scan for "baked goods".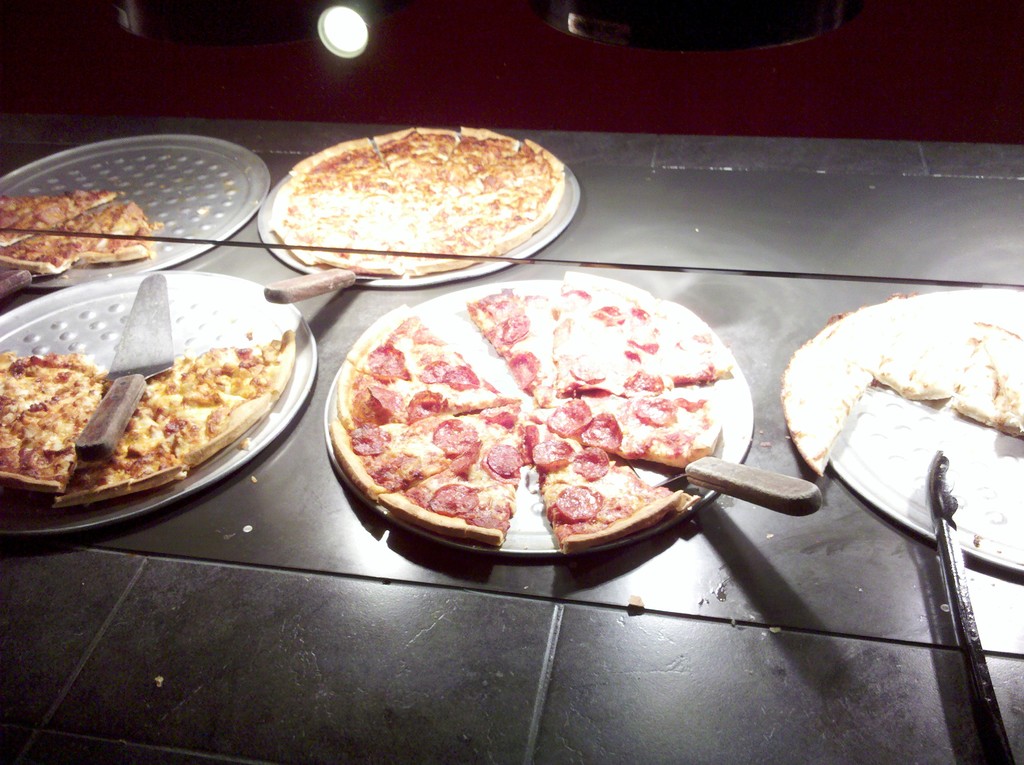
Scan result: Rect(778, 287, 1023, 476).
